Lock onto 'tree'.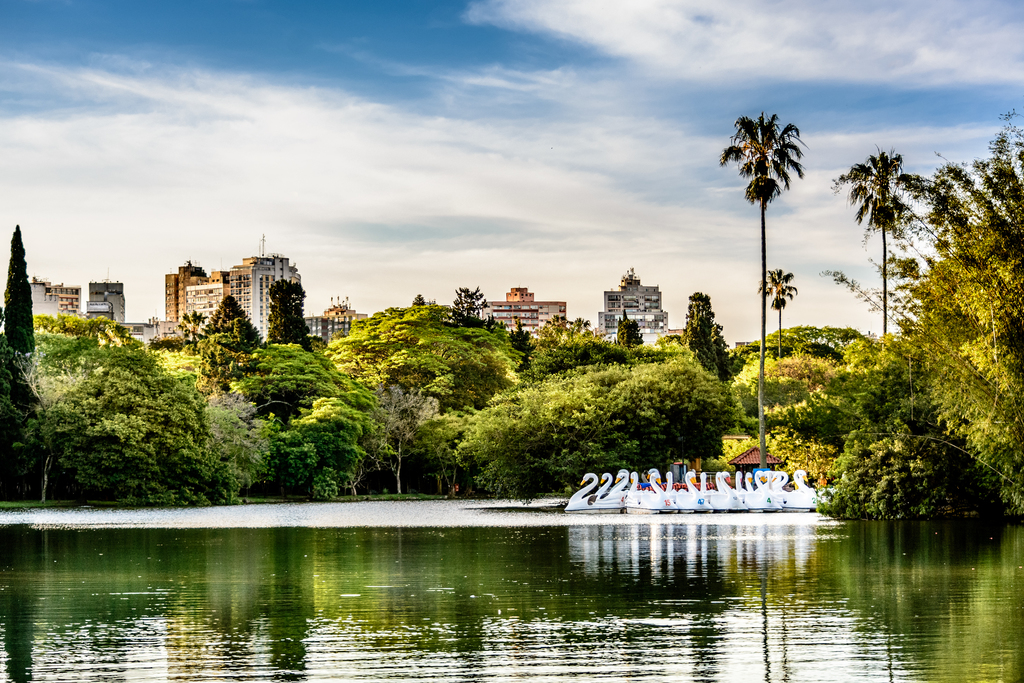
Locked: box=[198, 278, 369, 383].
